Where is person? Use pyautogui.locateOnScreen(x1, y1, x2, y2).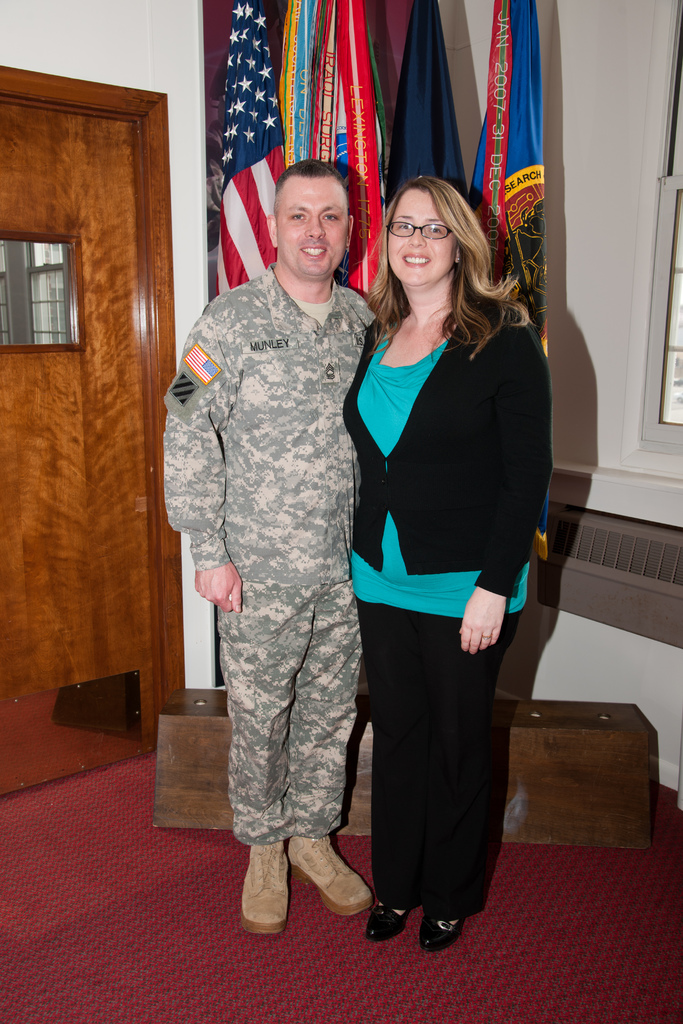
pyautogui.locateOnScreen(335, 171, 557, 954).
